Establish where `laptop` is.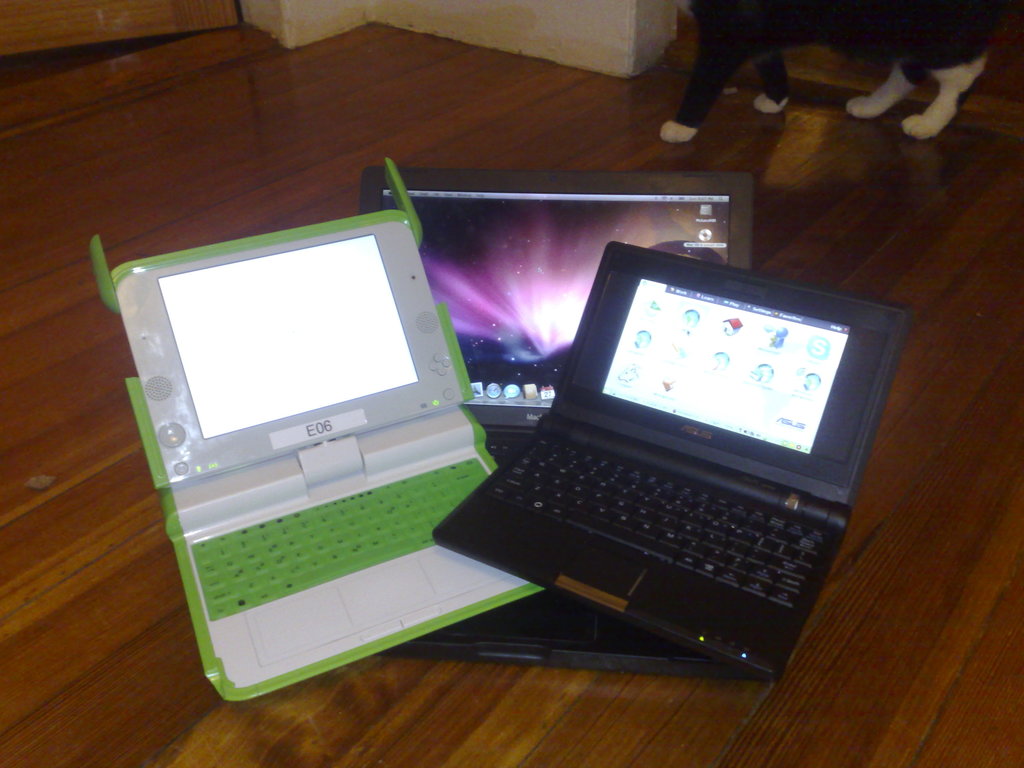
Established at <region>96, 157, 545, 703</region>.
